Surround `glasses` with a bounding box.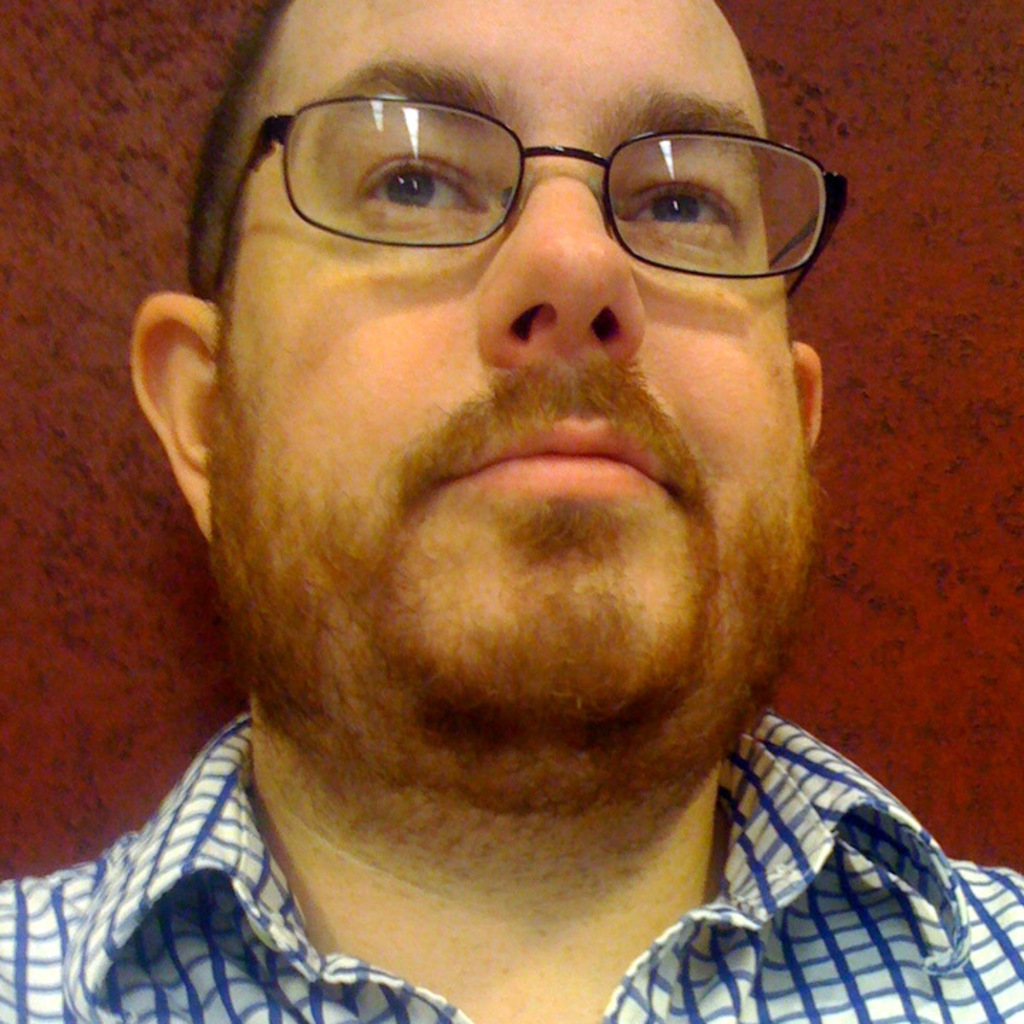
[left=202, top=90, right=856, bottom=336].
